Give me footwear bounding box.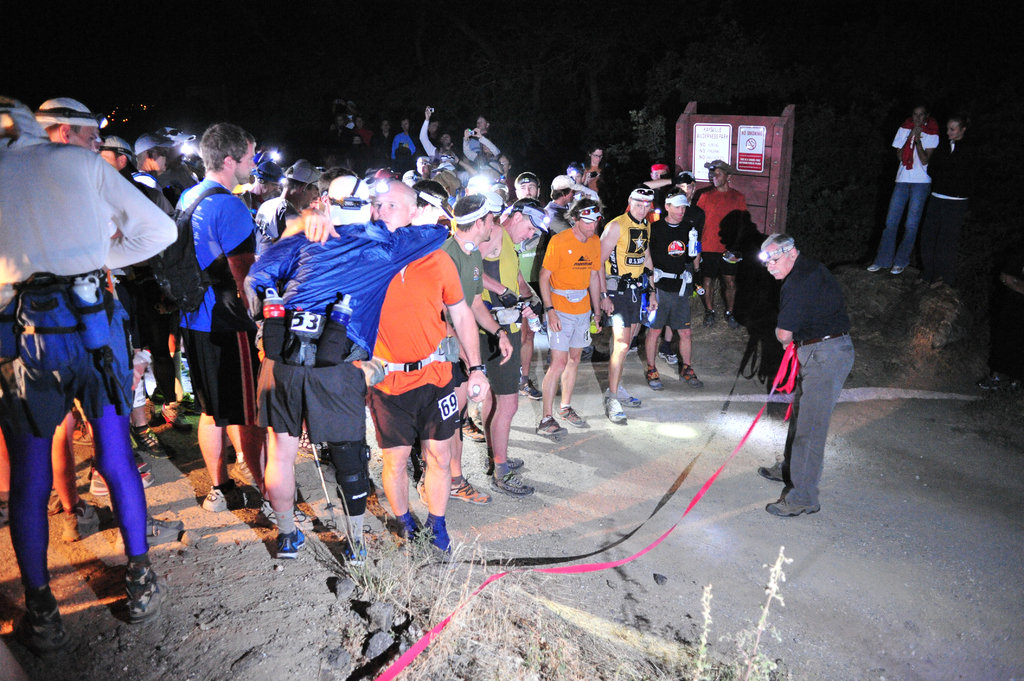
(x1=277, y1=527, x2=307, y2=559).
